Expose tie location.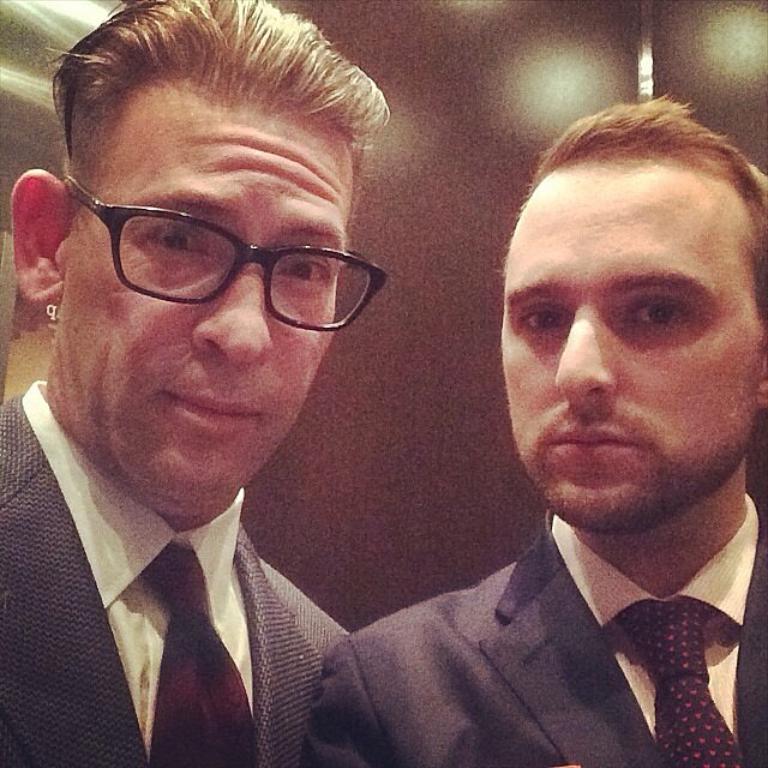
Exposed at Rect(138, 538, 258, 767).
